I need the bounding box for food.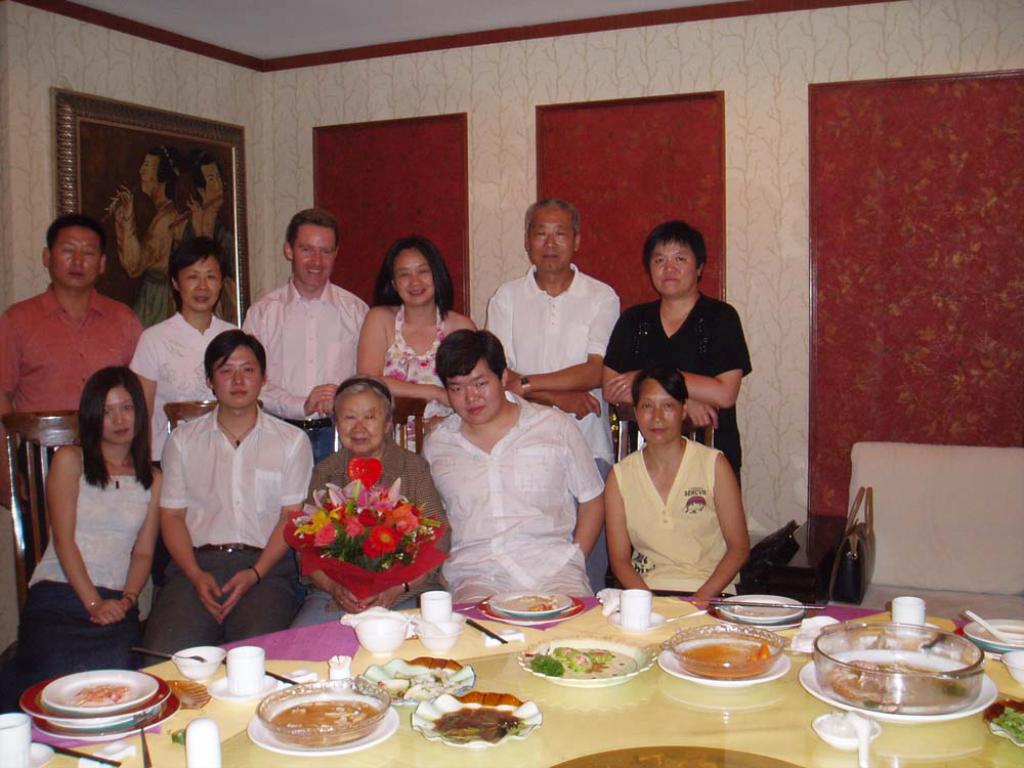
Here it is: select_region(679, 636, 778, 674).
